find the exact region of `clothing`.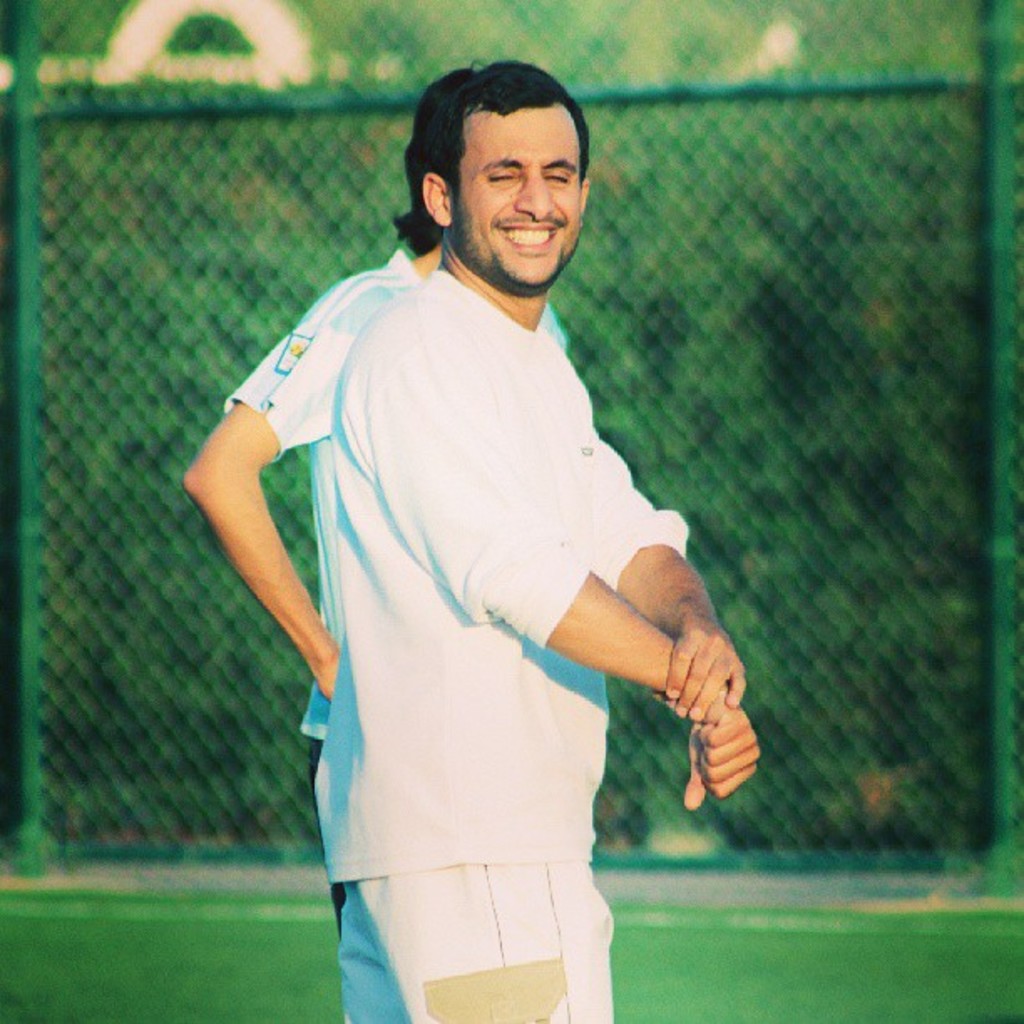
Exact region: bbox=(218, 251, 577, 1022).
